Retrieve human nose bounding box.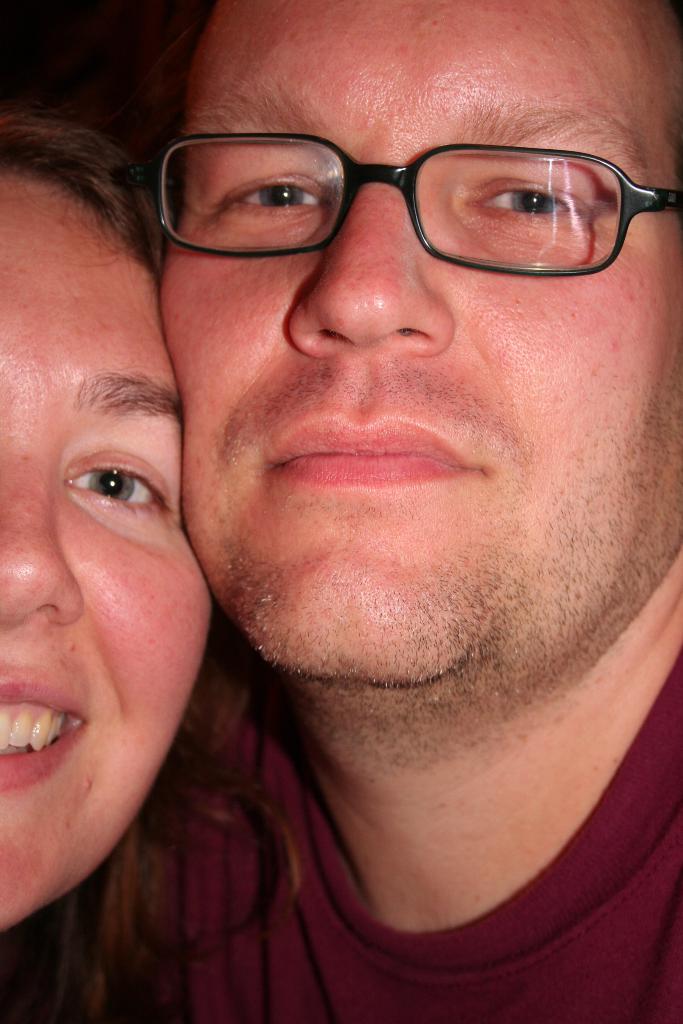
Bounding box: 0, 438, 84, 624.
